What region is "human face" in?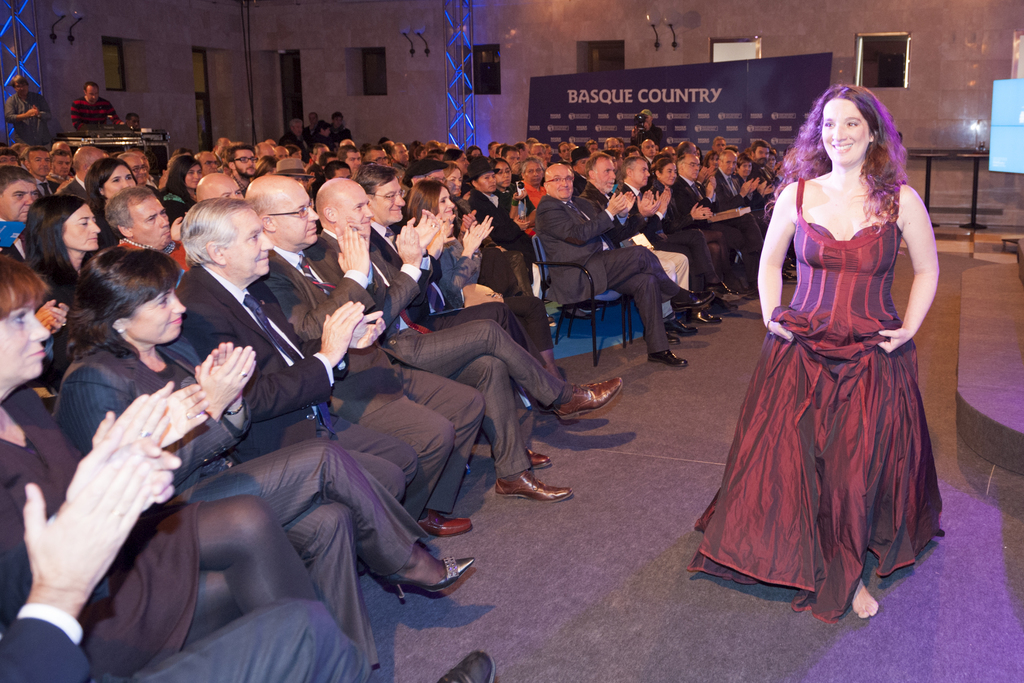
select_region(756, 144, 769, 166).
